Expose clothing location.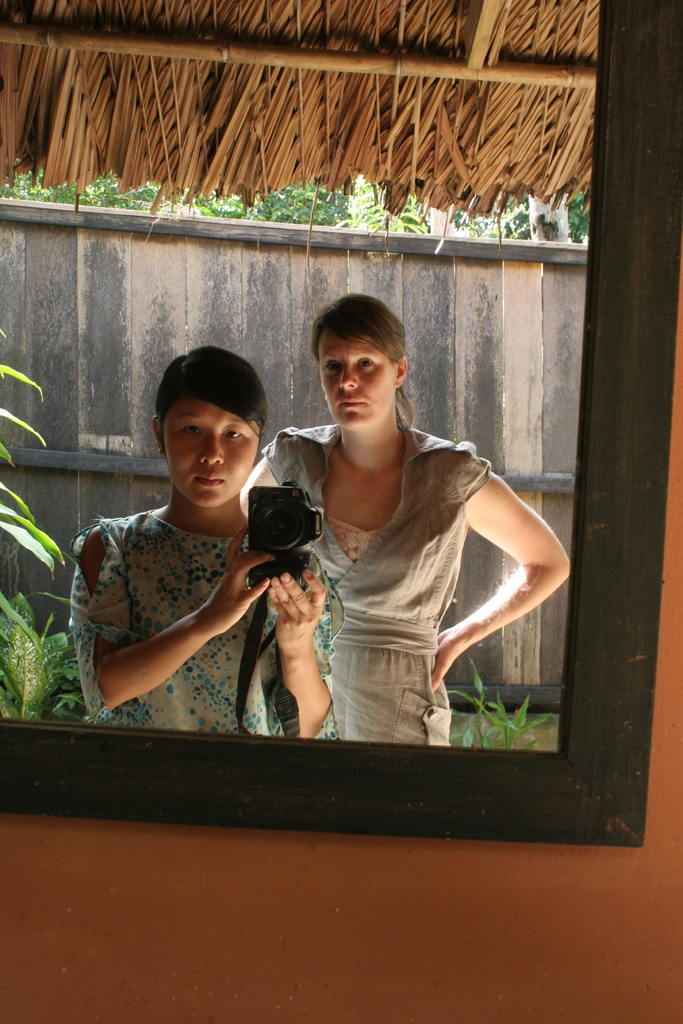
Exposed at (268,423,555,755).
